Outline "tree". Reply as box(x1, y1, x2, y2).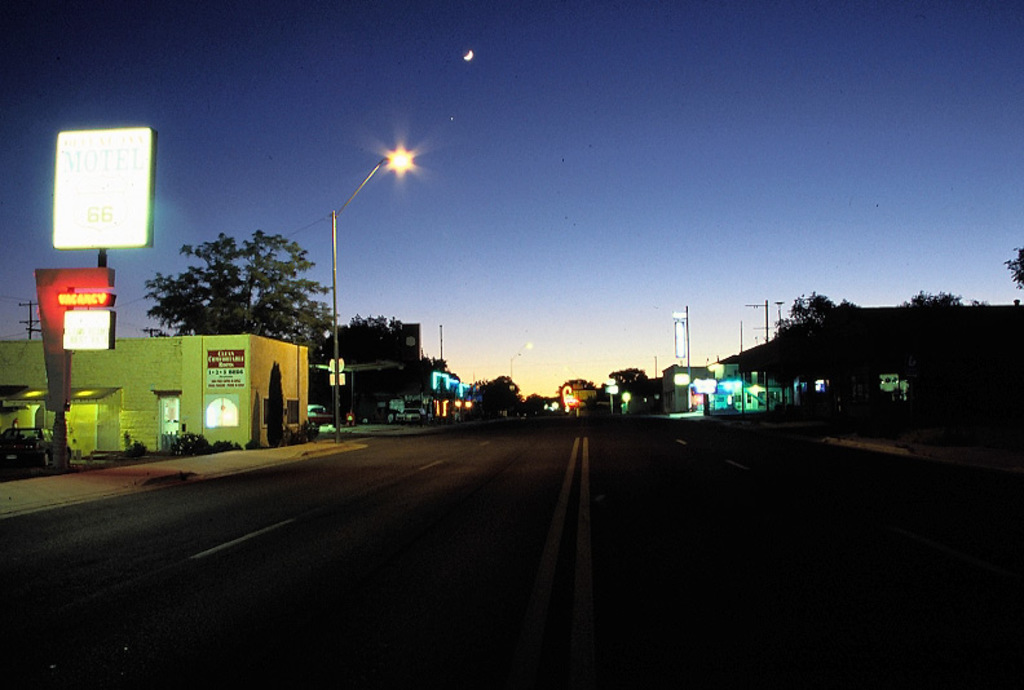
box(632, 376, 668, 415).
